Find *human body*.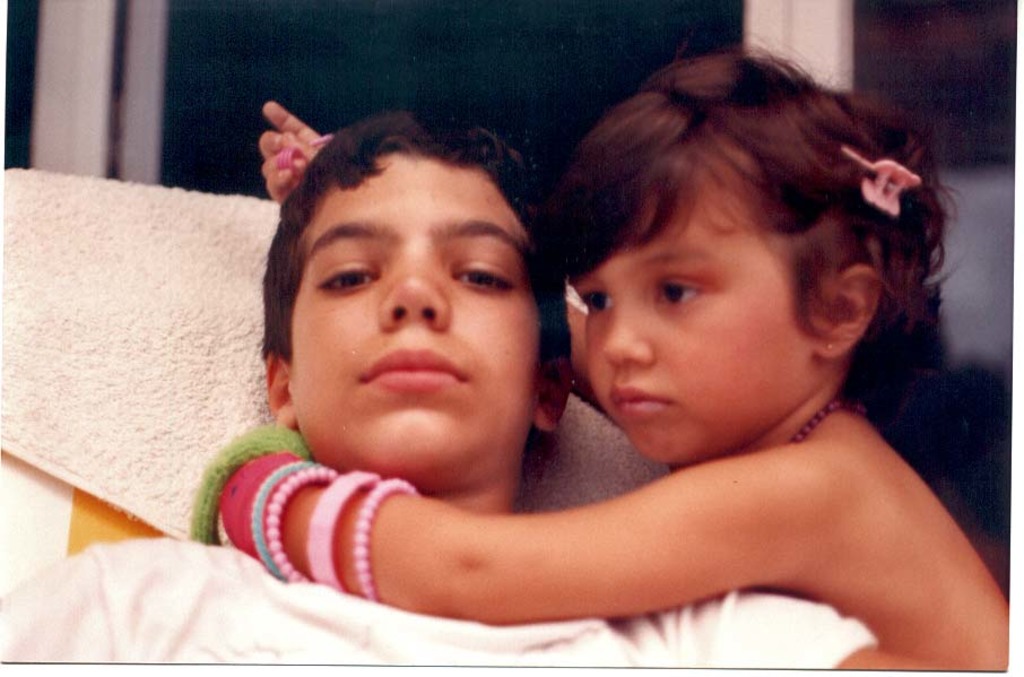
rect(0, 537, 605, 676).
